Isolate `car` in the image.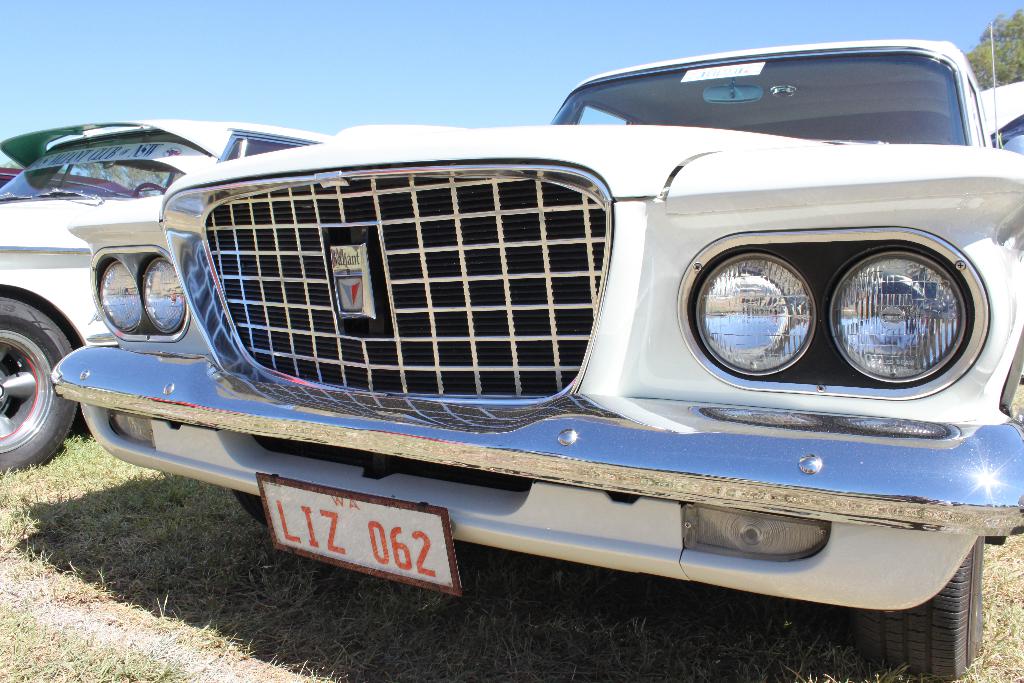
Isolated region: [left=11, top=47, right=993, bottom=639].
